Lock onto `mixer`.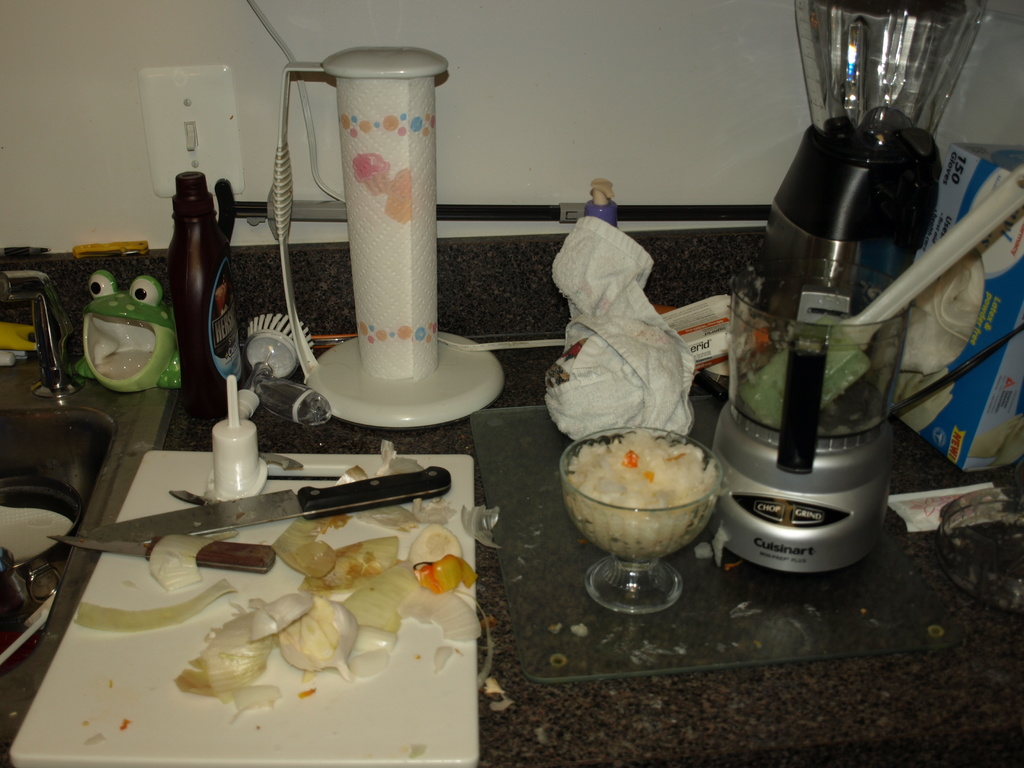
Locked: box(755, 0, 996, 346).
